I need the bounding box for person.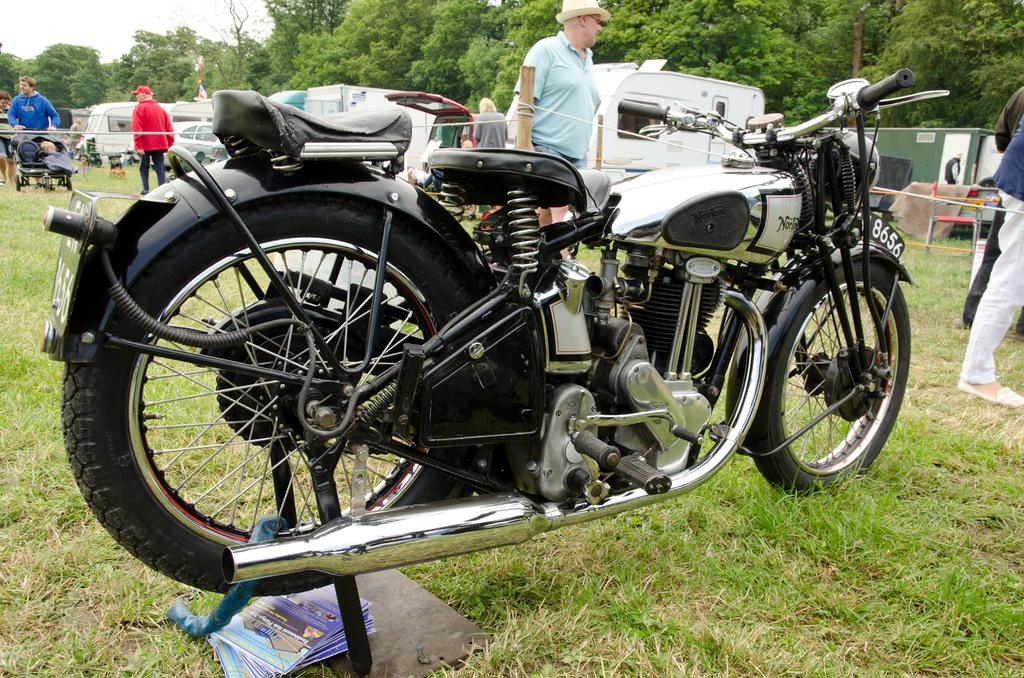
Here it is: (left=968, top=88, right=1023, bottom=335).
